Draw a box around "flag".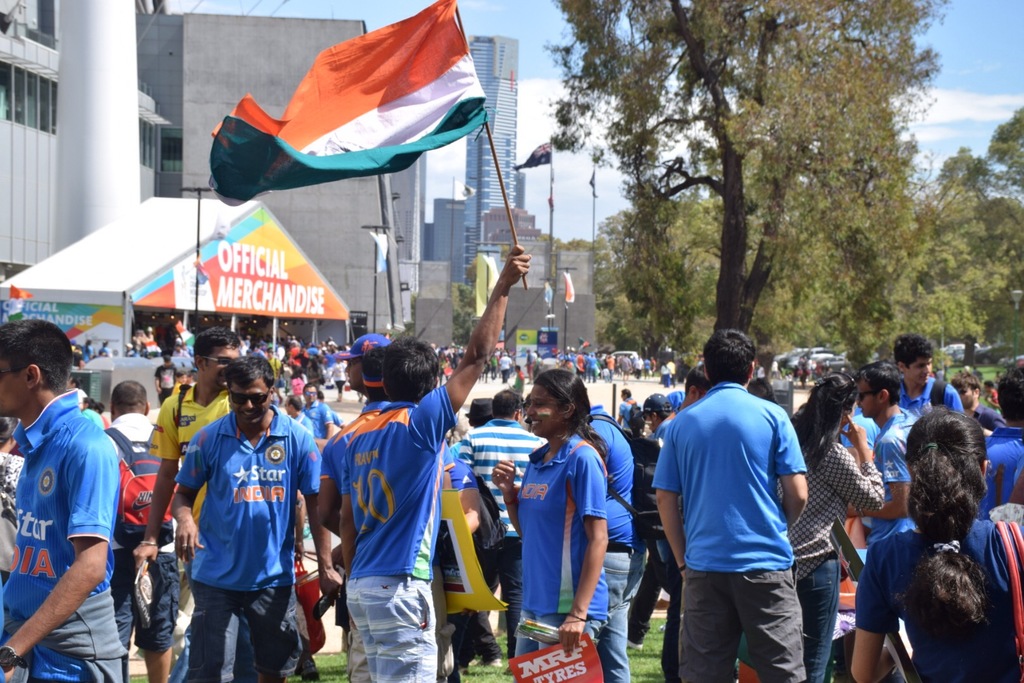
box=[554, 265, 579, 302].
